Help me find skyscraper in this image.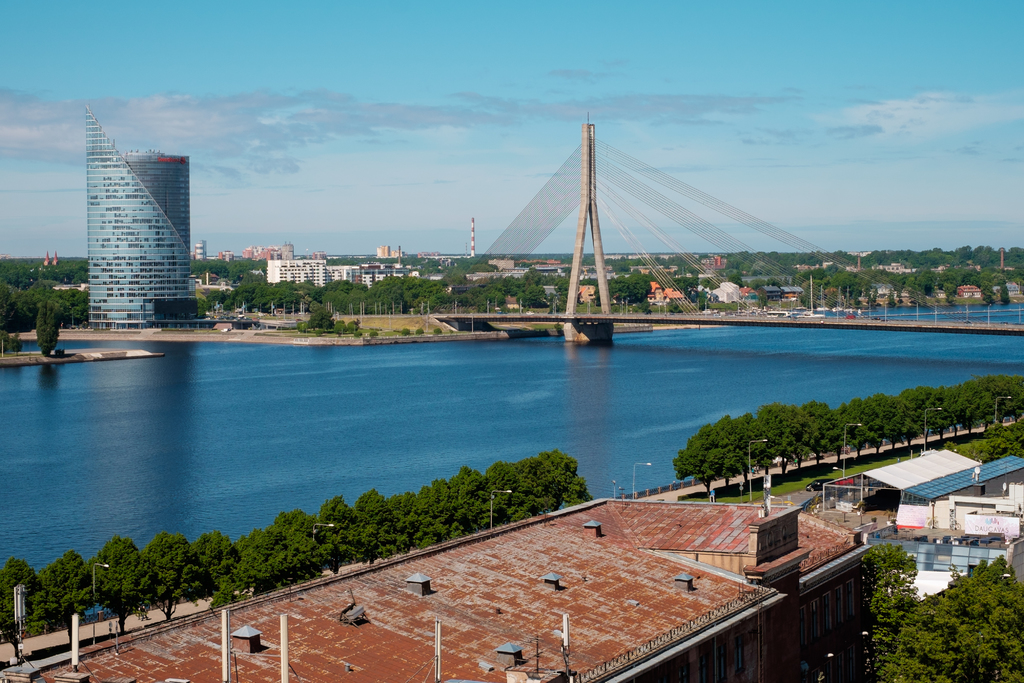
Found it: crop(70, 106, 201, 328).
